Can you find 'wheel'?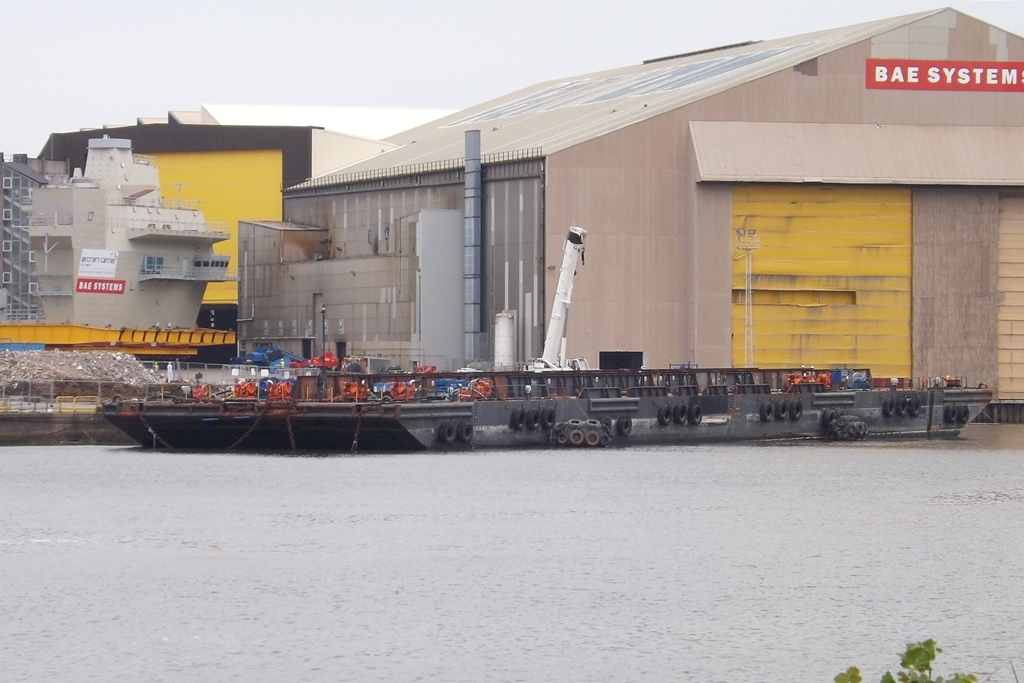
Yes, bounding box: left=945, top=405, right=960, bottom=422.
